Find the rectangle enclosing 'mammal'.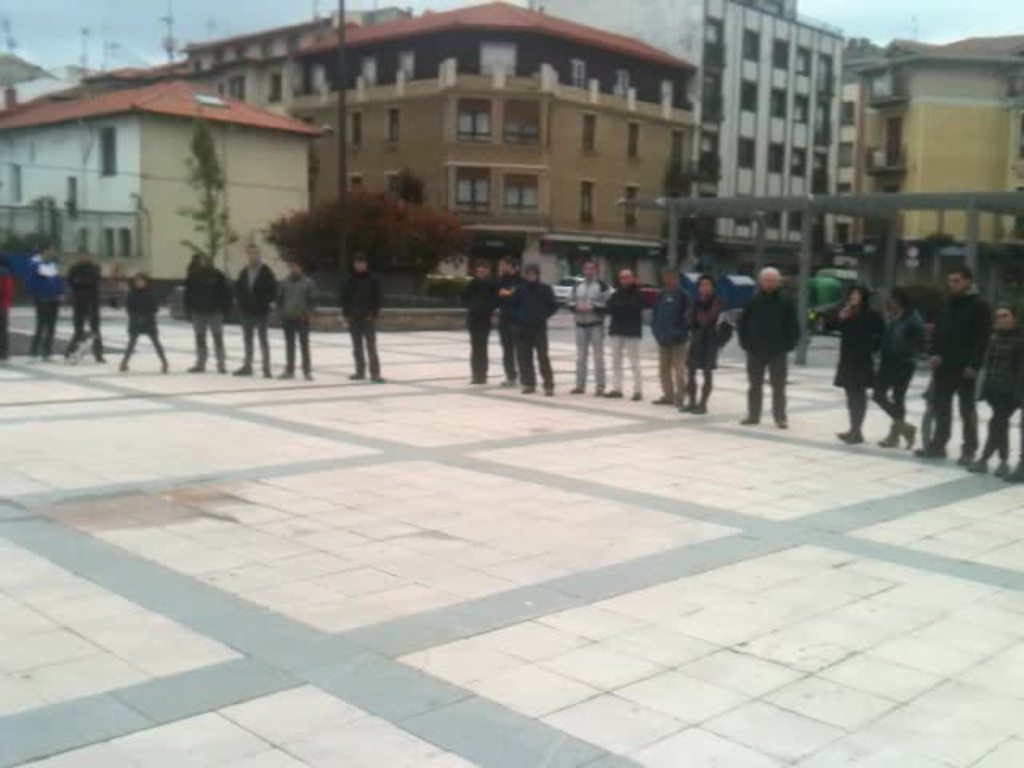
229, 242, 278, 376.
